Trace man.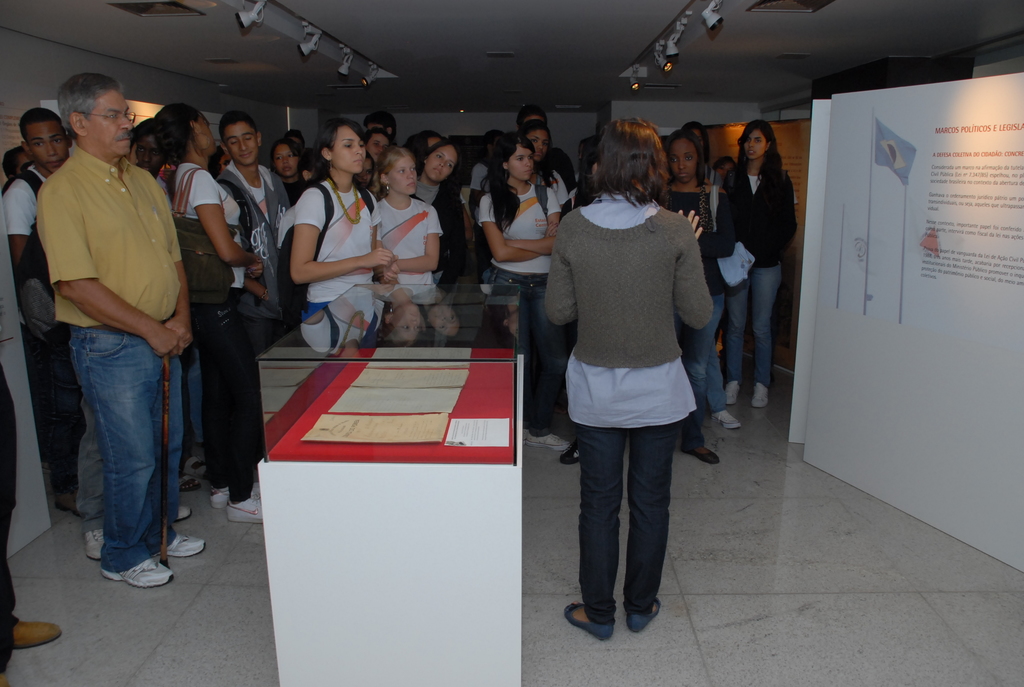
Traced to bbox=[214, 111, 289, 346].
